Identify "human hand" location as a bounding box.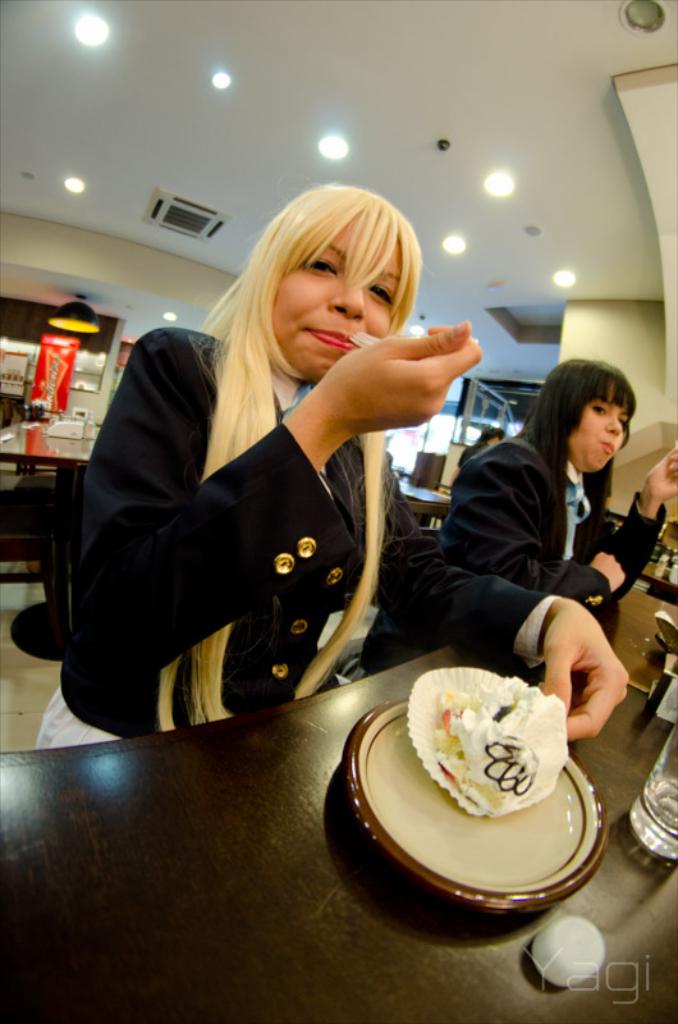
l=540, t=602, r=633, b=740.
